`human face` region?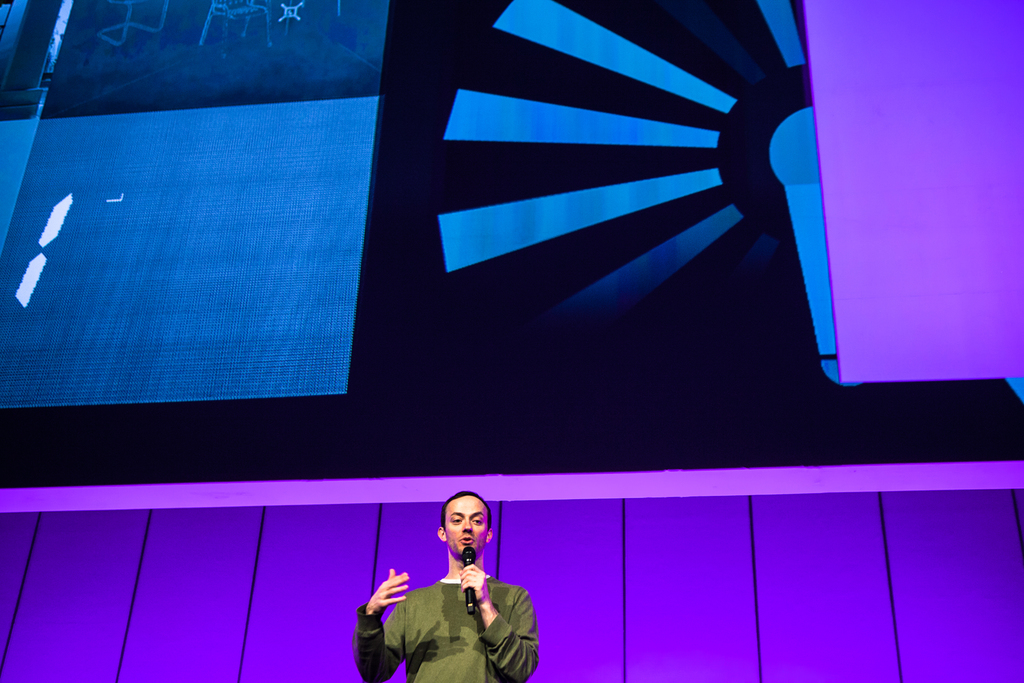
<box>445,496,488,558</box>
